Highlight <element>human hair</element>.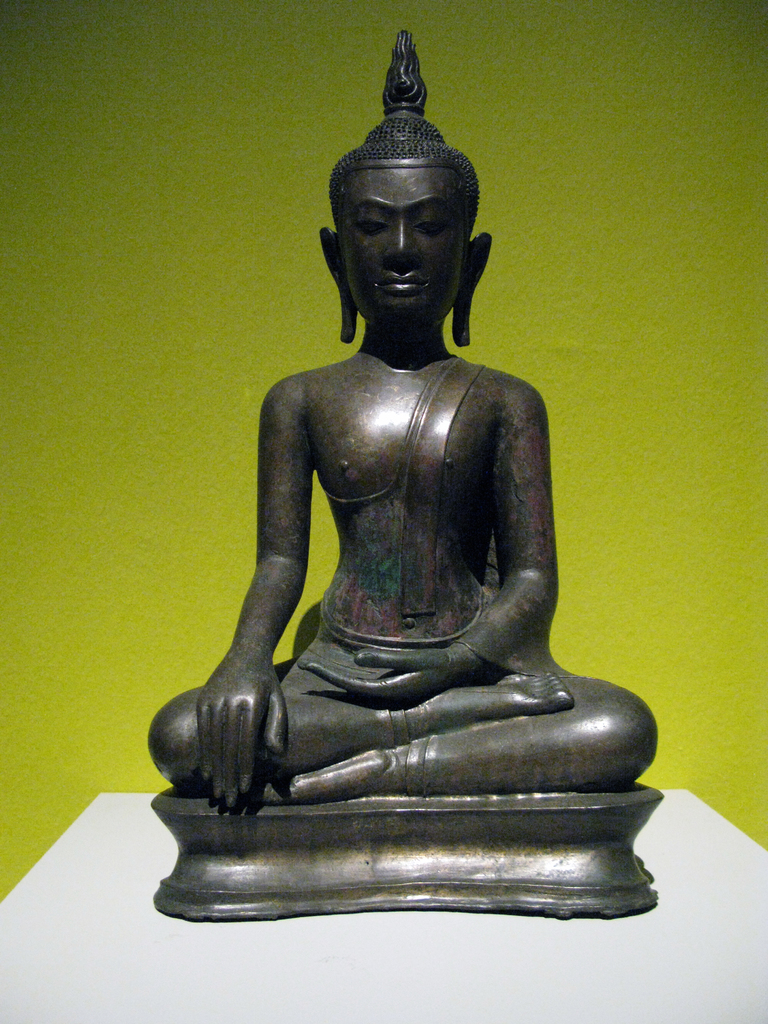
Highlighted region: pyautogui.locateOnScreen(326, 24, 486, 232).
